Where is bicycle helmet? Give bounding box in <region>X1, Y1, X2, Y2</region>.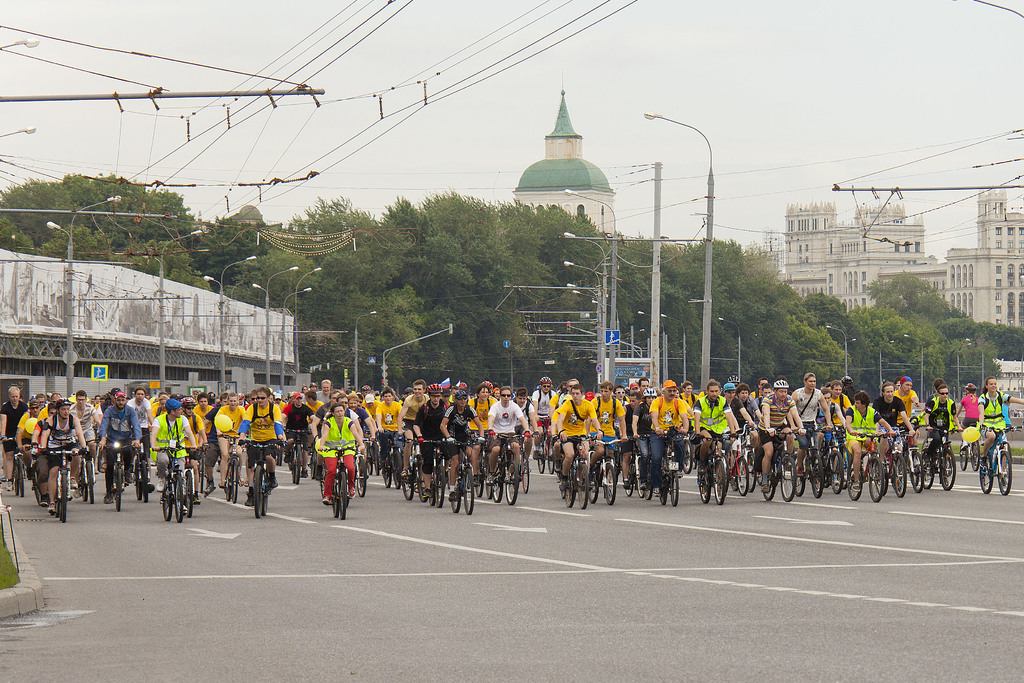
<region>772, 376, 790, 385</region>.
